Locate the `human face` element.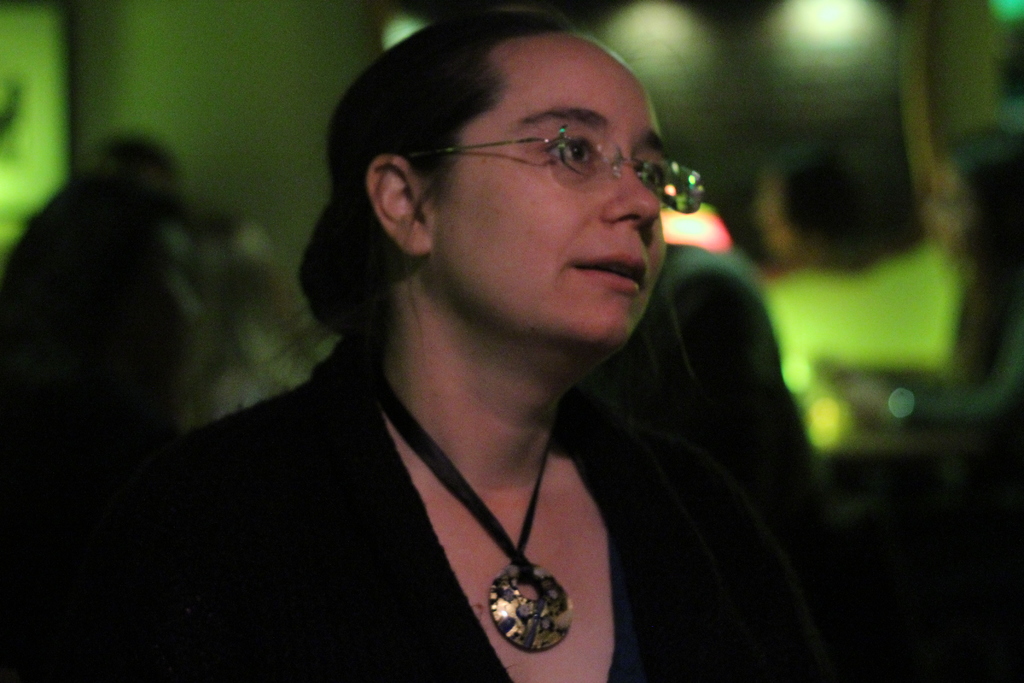
Element bbox: (left=430, top=40, right=661, bottom=336).
